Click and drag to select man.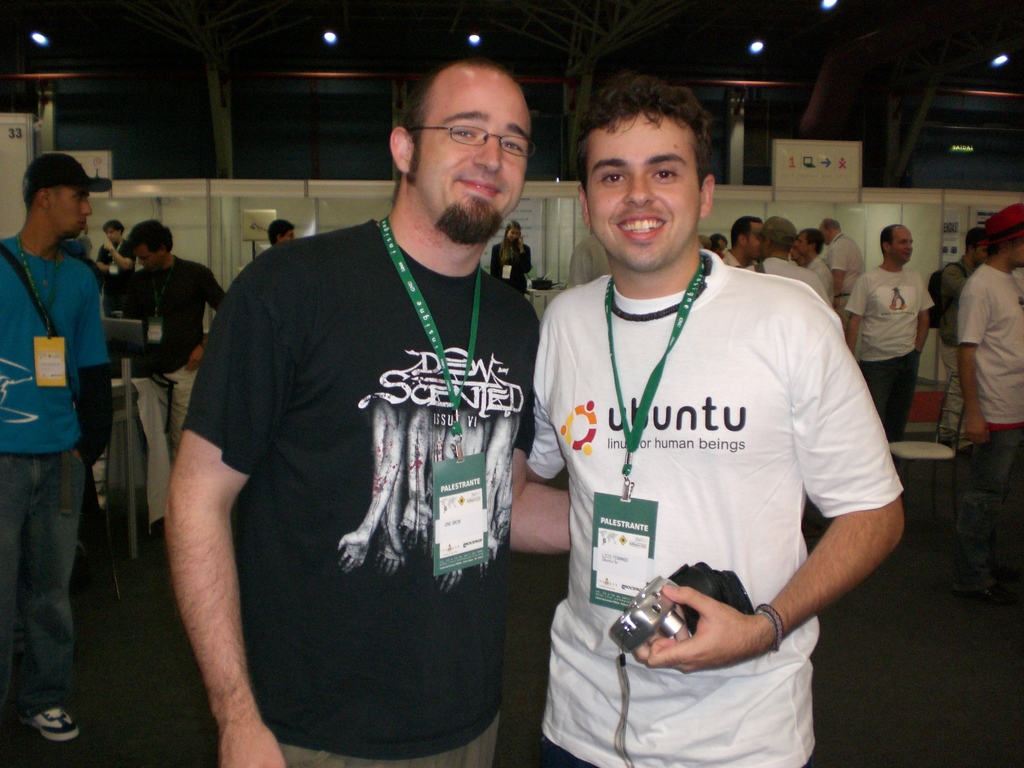
Selection: rect(842, 221, 936, 478).
